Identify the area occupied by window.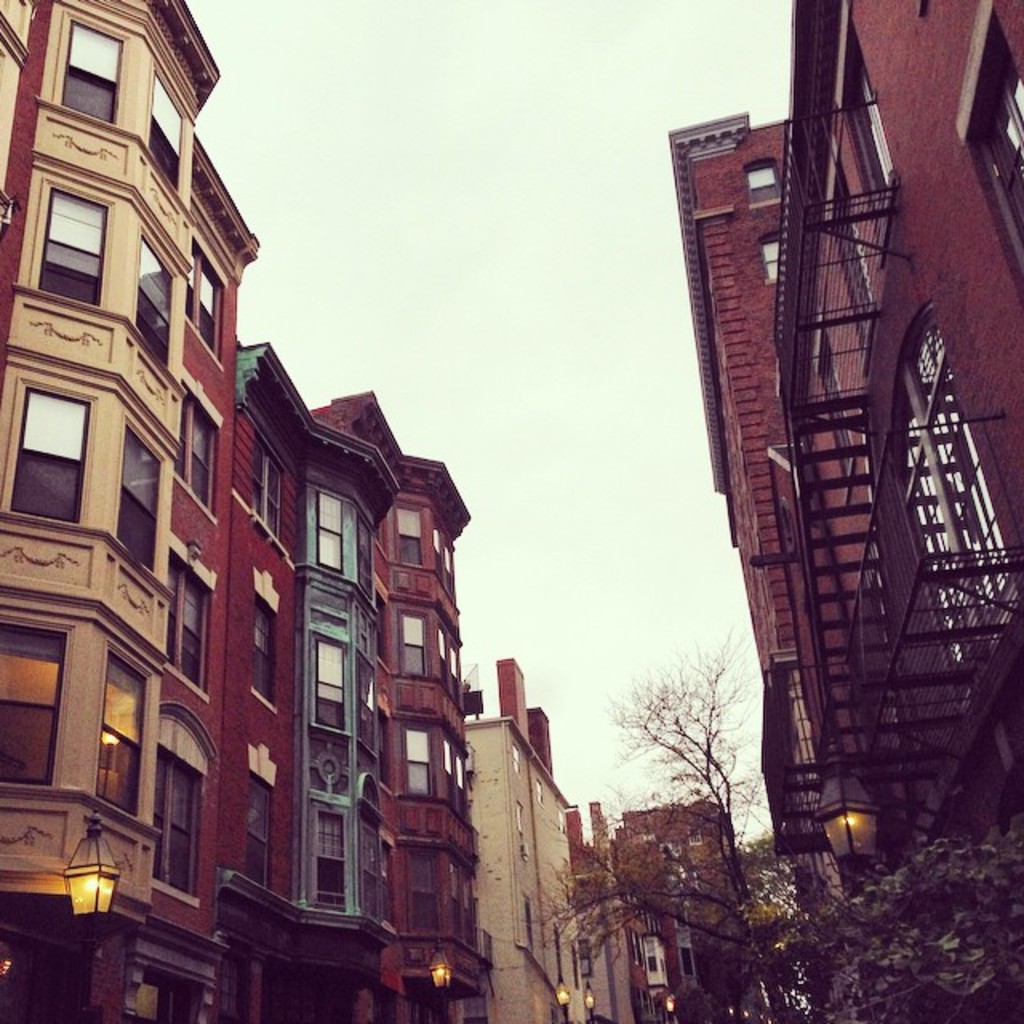
Area: <box>94,643,157,840</box>.
